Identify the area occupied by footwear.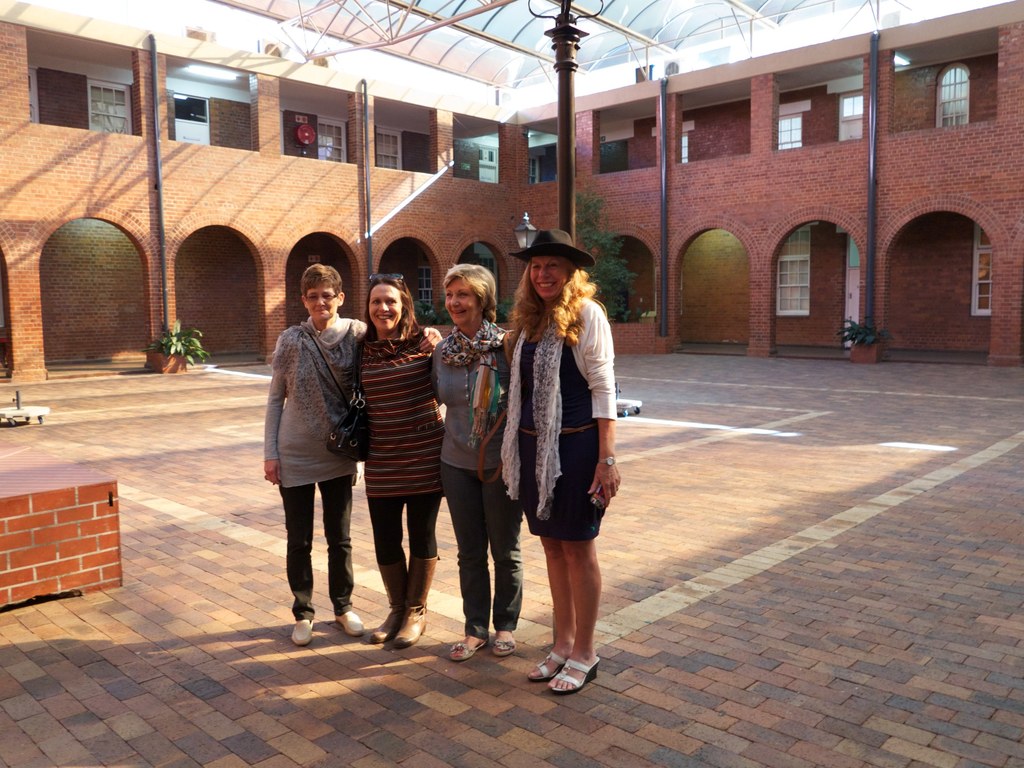
Area: x1=362, y1=569, x2=401, y2=637.
